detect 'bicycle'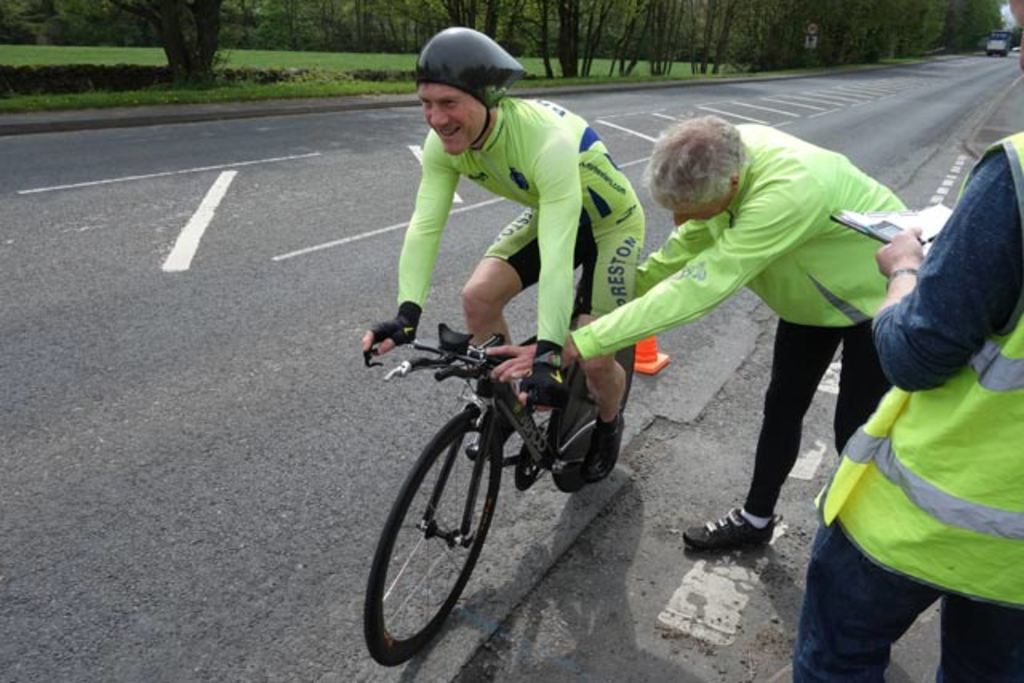
350, 283, 680, 657
